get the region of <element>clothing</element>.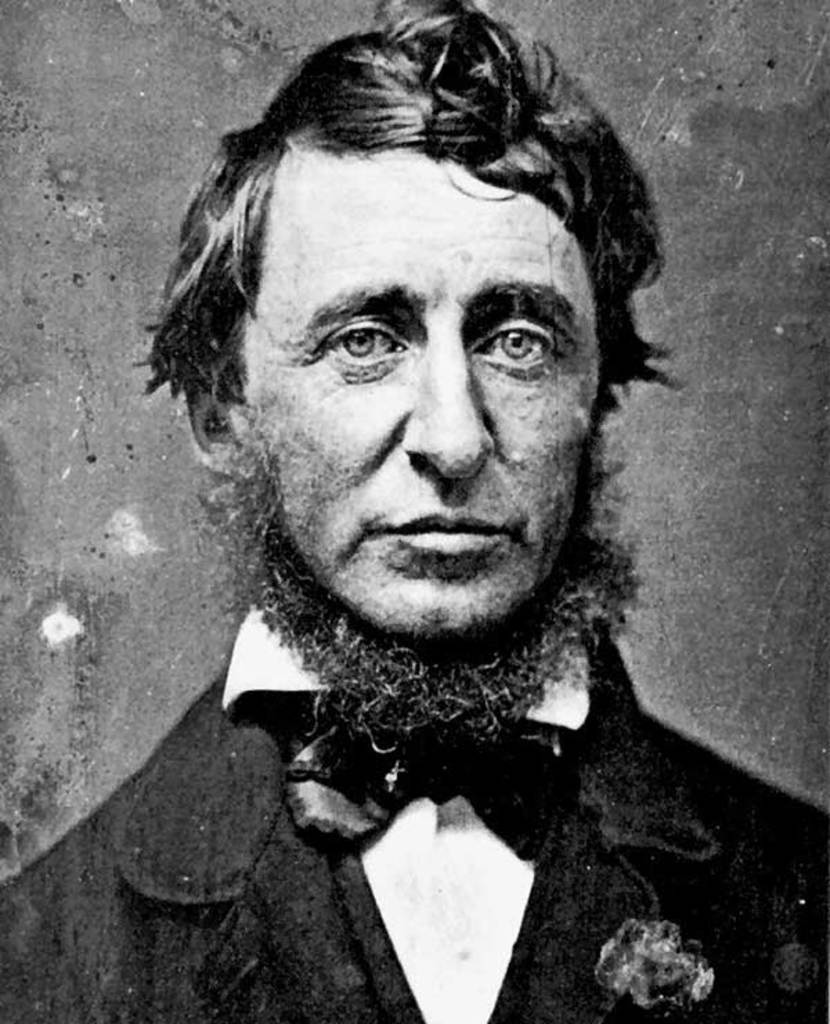
(x1=0, y1=596, x2=829, y2=1021).
